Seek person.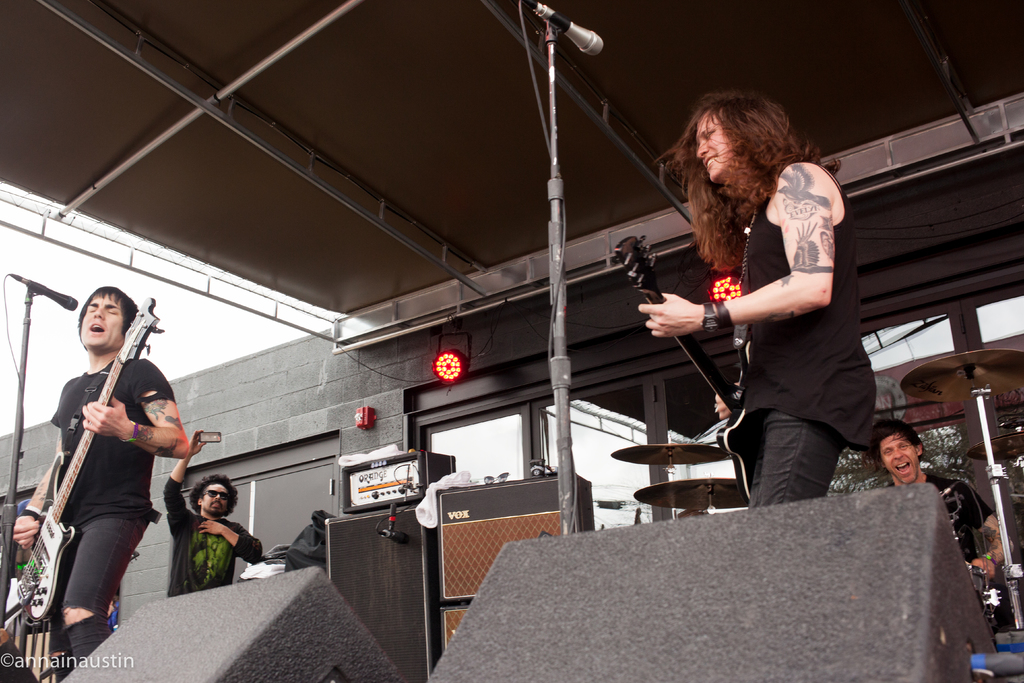
(left=12, top=286, right=189, bottom=680).
